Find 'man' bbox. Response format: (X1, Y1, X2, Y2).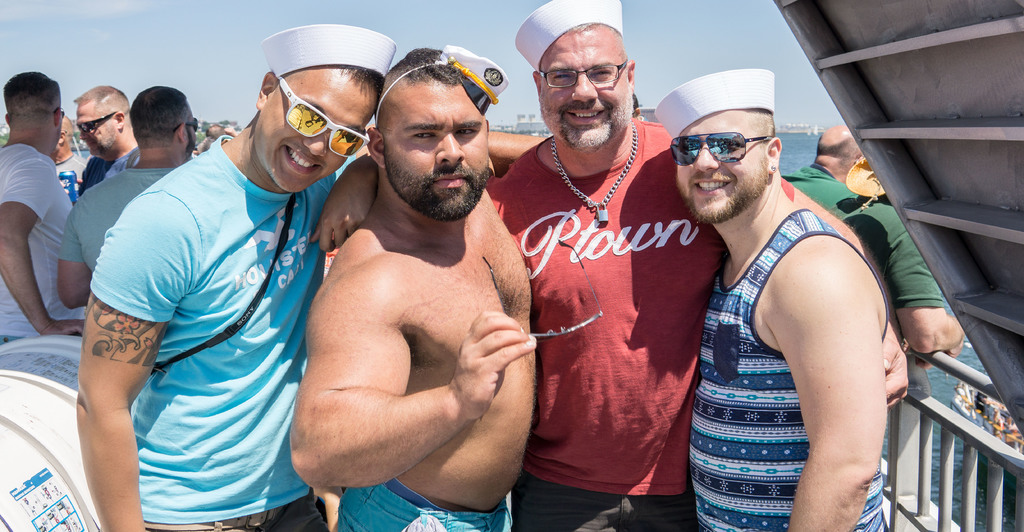
(54, 111, 89, 193).
